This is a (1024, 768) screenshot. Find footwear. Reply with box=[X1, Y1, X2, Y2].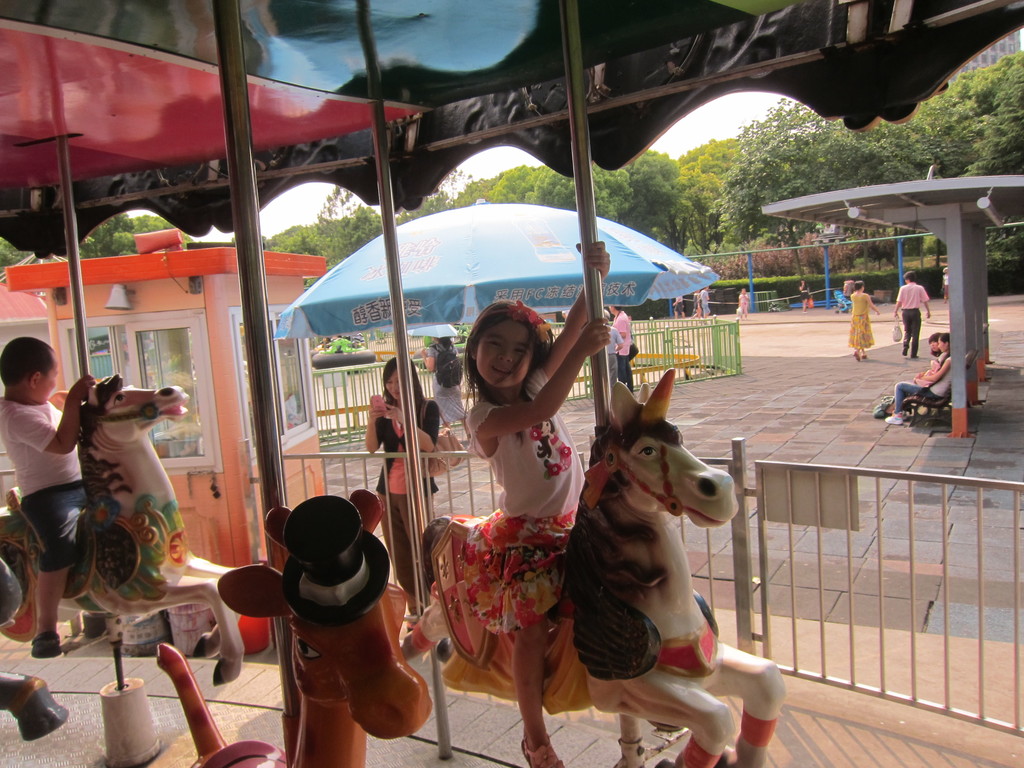
box=[900, 346, 922, 359].
